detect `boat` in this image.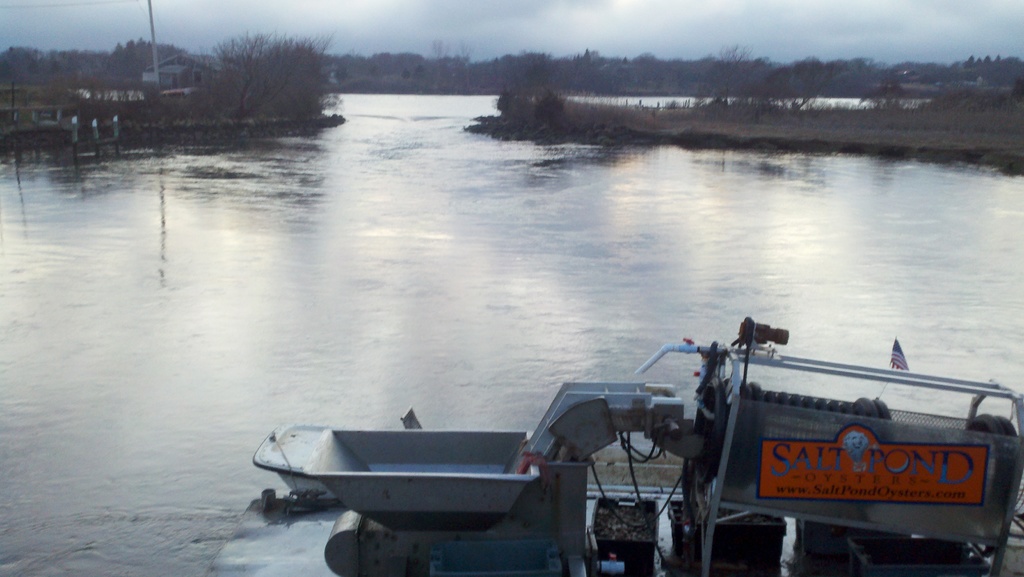
Detection: region(268, 297, 1014, 548).
